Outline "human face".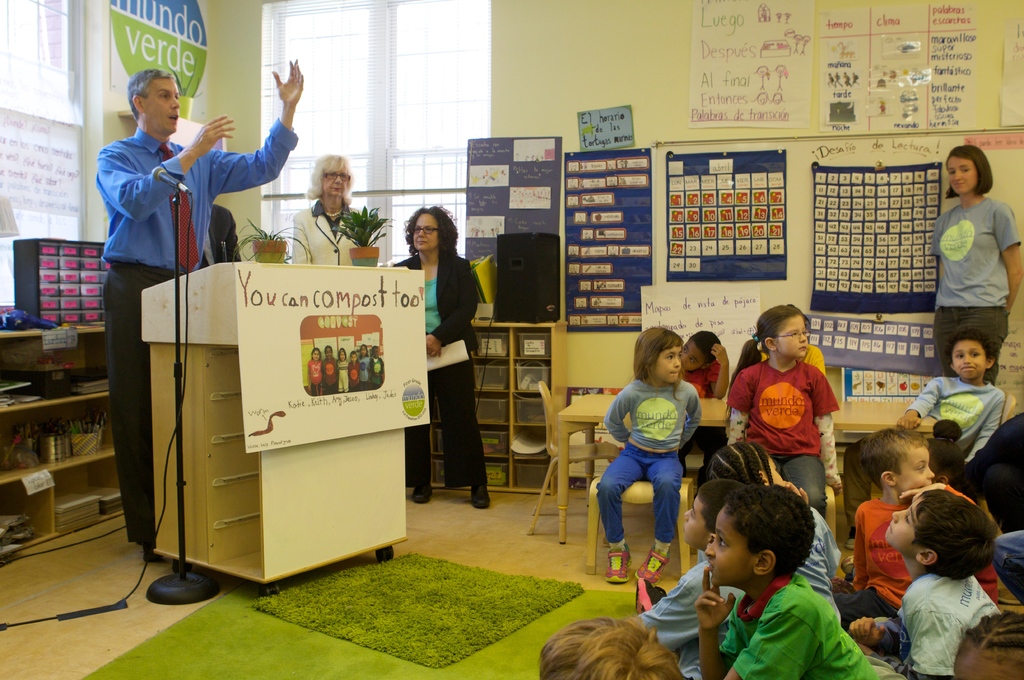
Outline: left=951, top=340, right=986, bottom=380.
